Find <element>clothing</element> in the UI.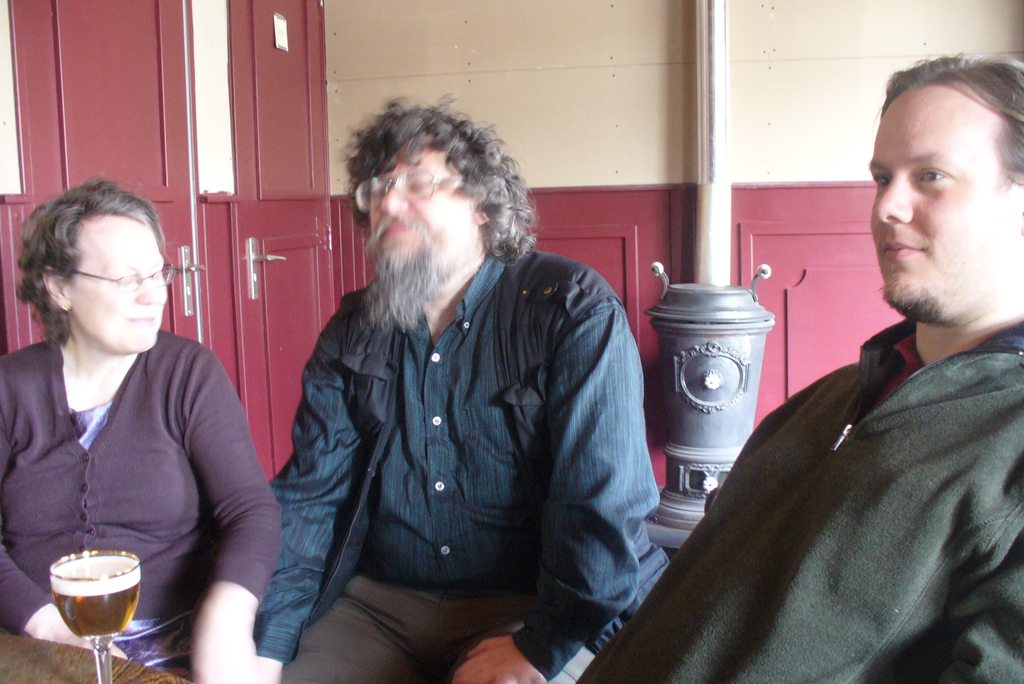
UI element at bbox(659, 222, 1022, 683).
